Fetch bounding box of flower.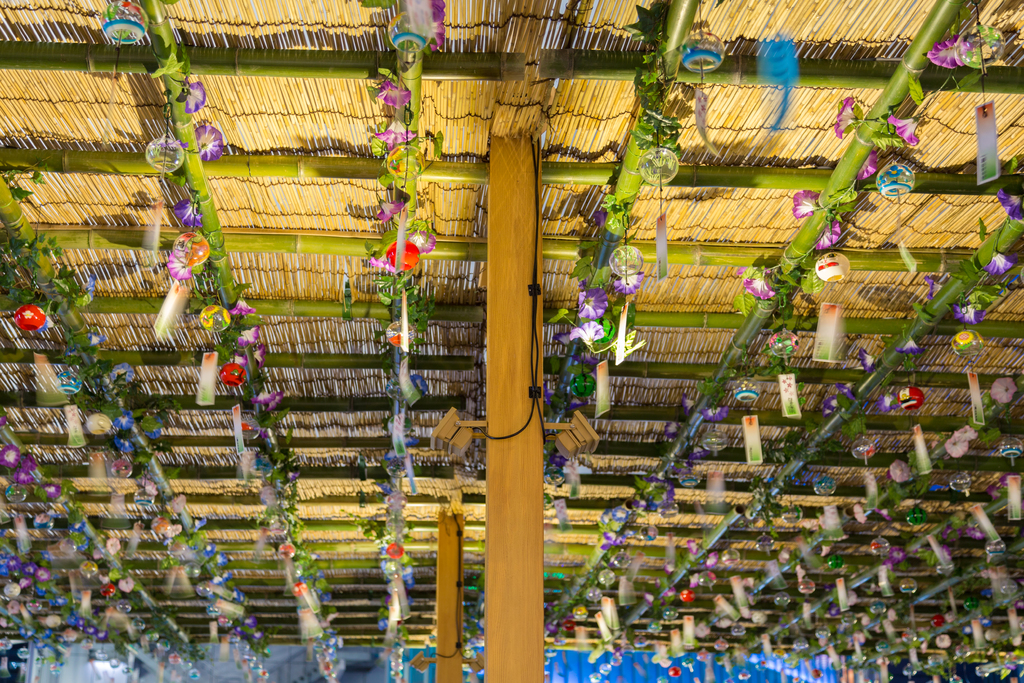
Bbox: (x1=954, y1=302, x2=982, y2=325).
